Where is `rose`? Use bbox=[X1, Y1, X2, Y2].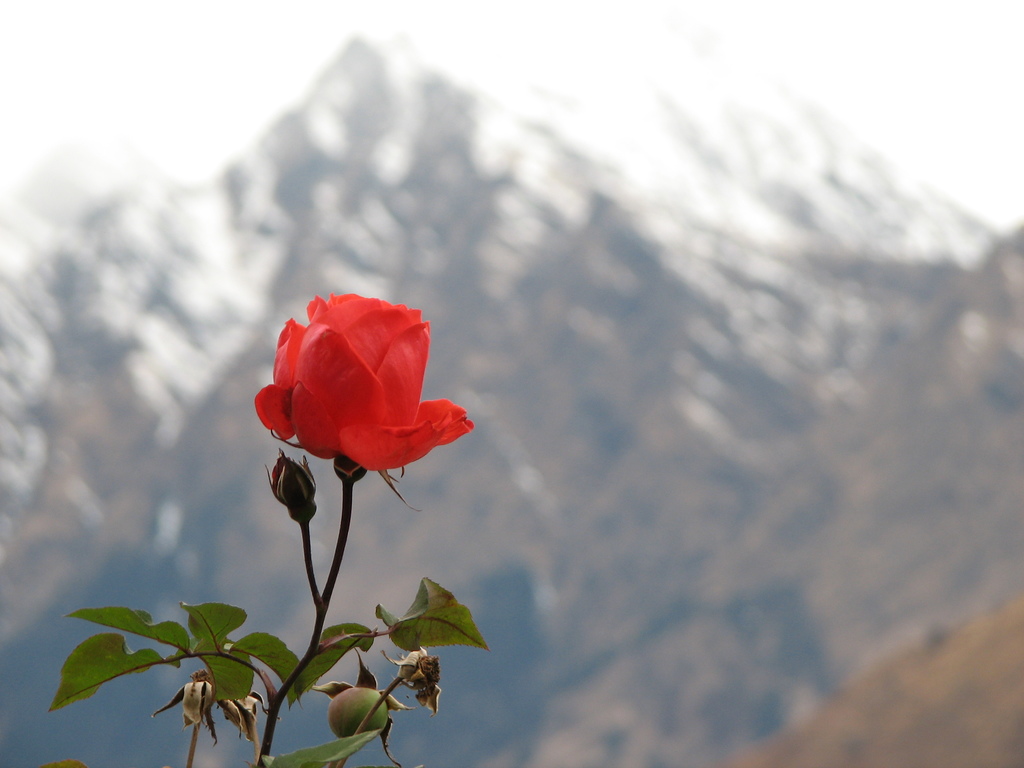
bbox=[253, 296, 476, 474].
